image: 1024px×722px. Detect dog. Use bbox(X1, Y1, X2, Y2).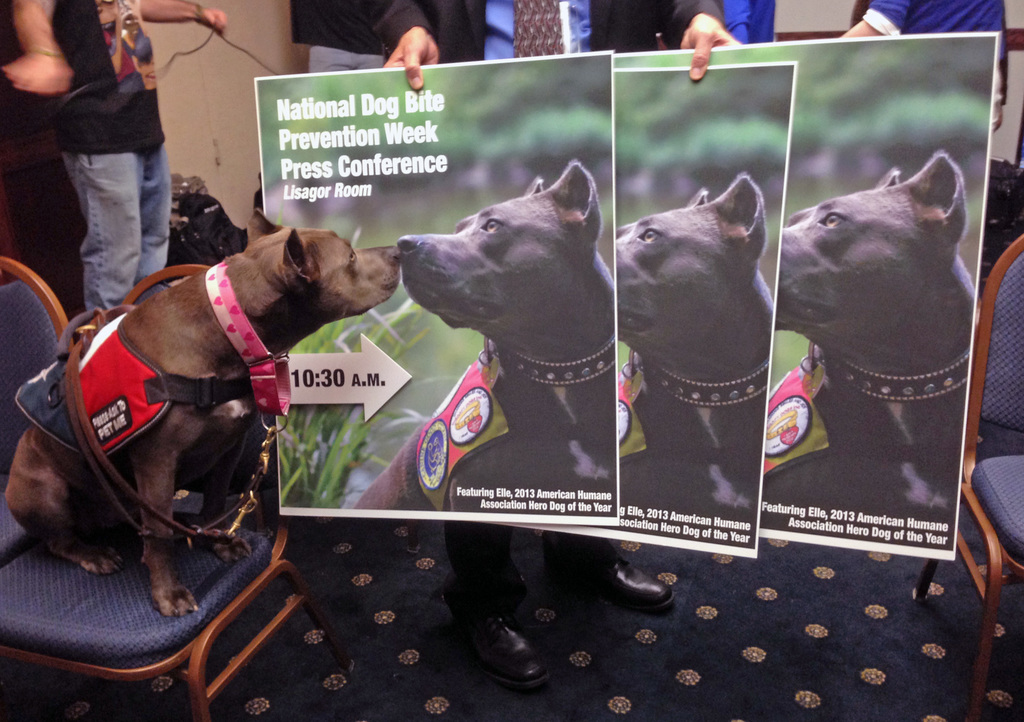
bbox(396, 157, 614, 514).
